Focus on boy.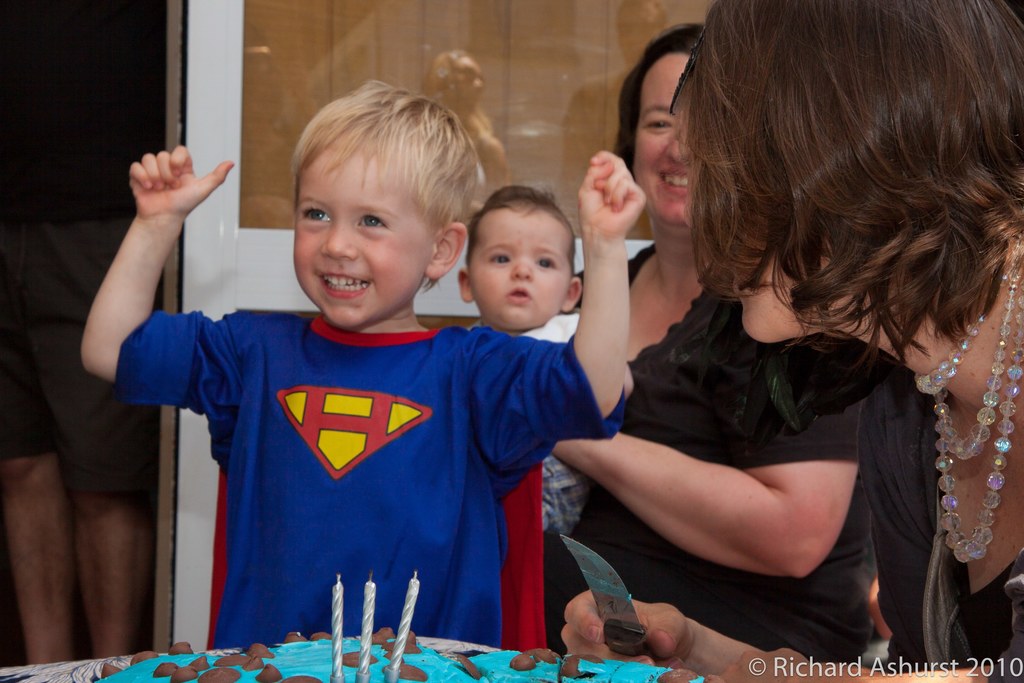
Focused at box(458, 185, 634, 531).
